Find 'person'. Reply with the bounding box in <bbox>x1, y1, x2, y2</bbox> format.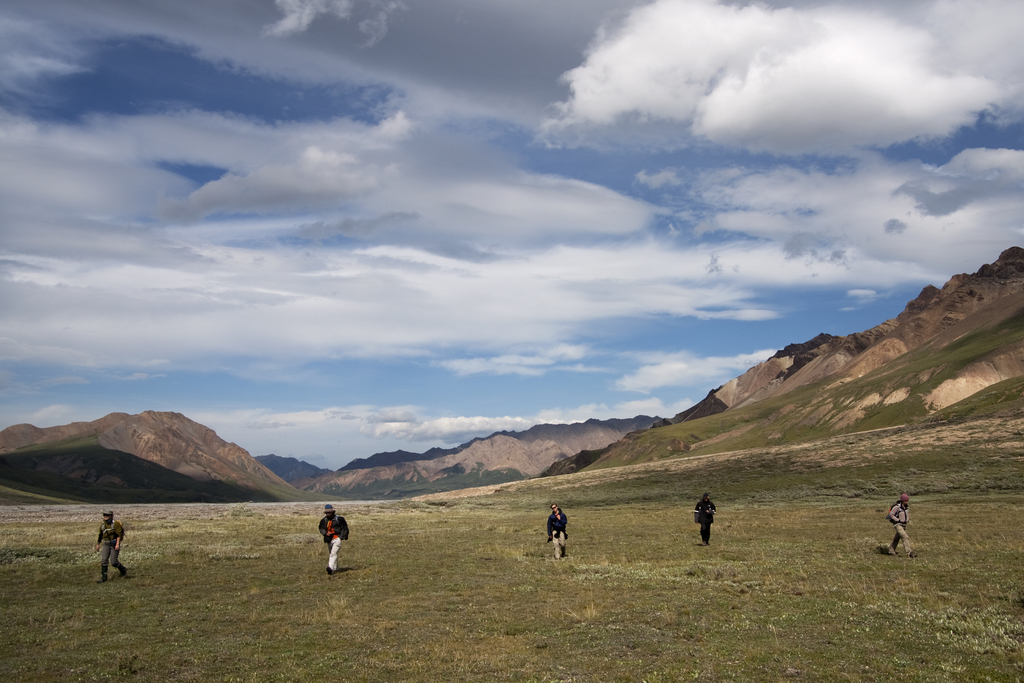
<bbox>544, 503, 568, 559</bbox>.
